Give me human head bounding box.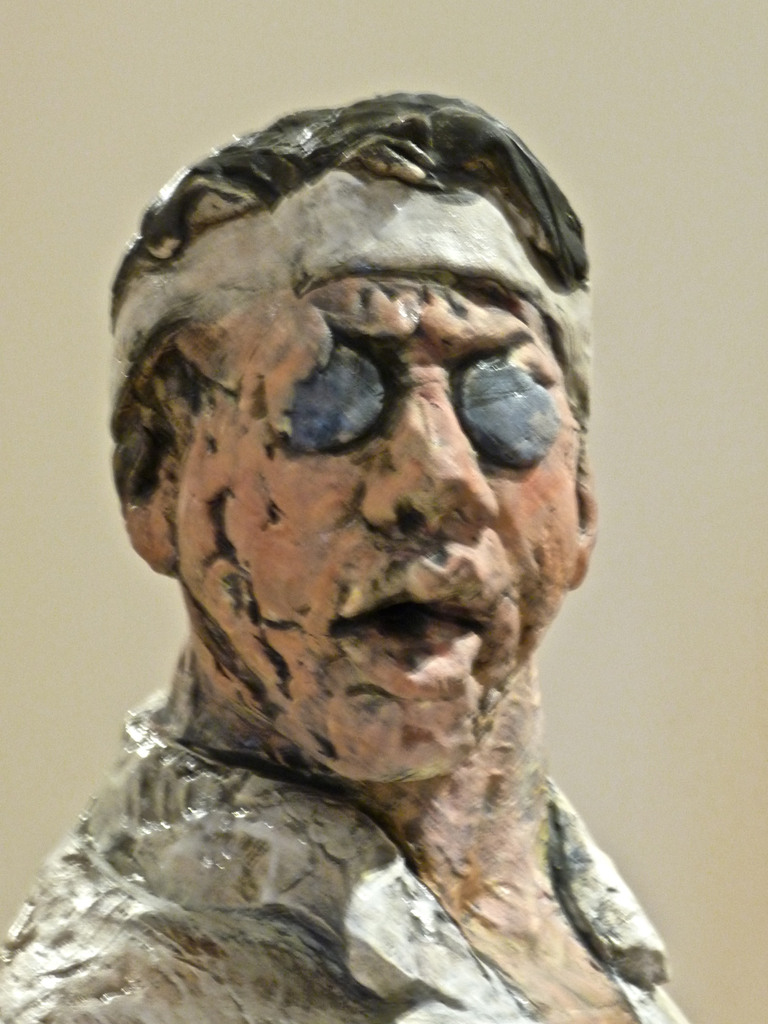
<box>142,102,571,687</box>.
